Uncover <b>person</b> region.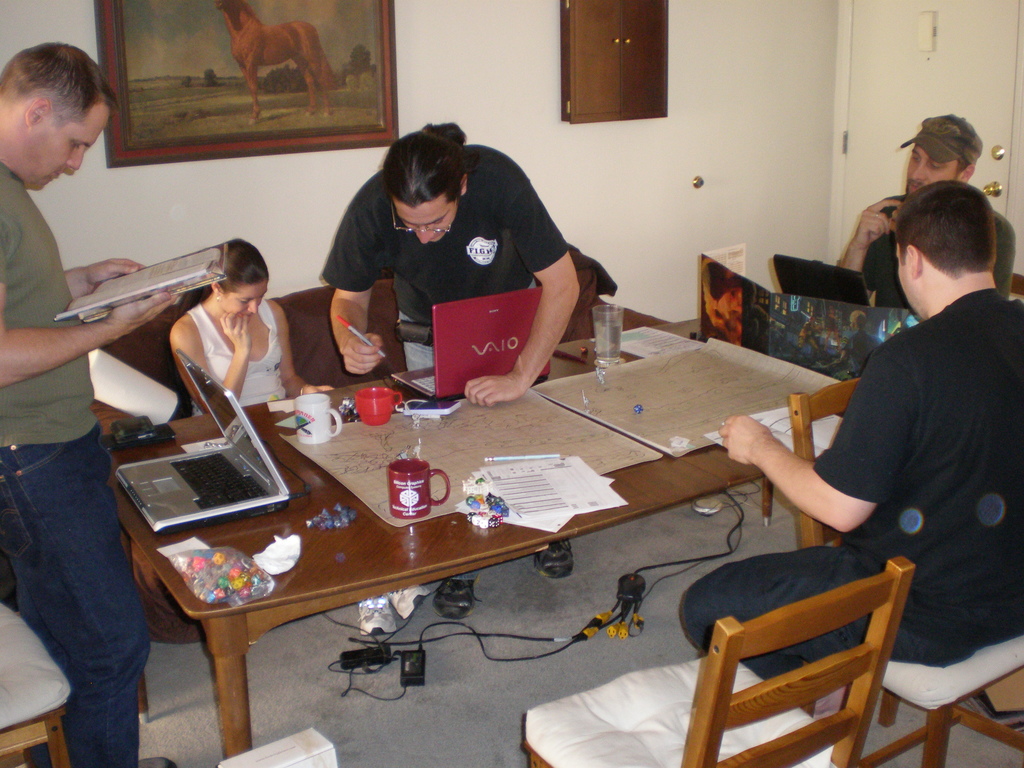
Uncovered: bbox=(165, 236, 334, 418).
